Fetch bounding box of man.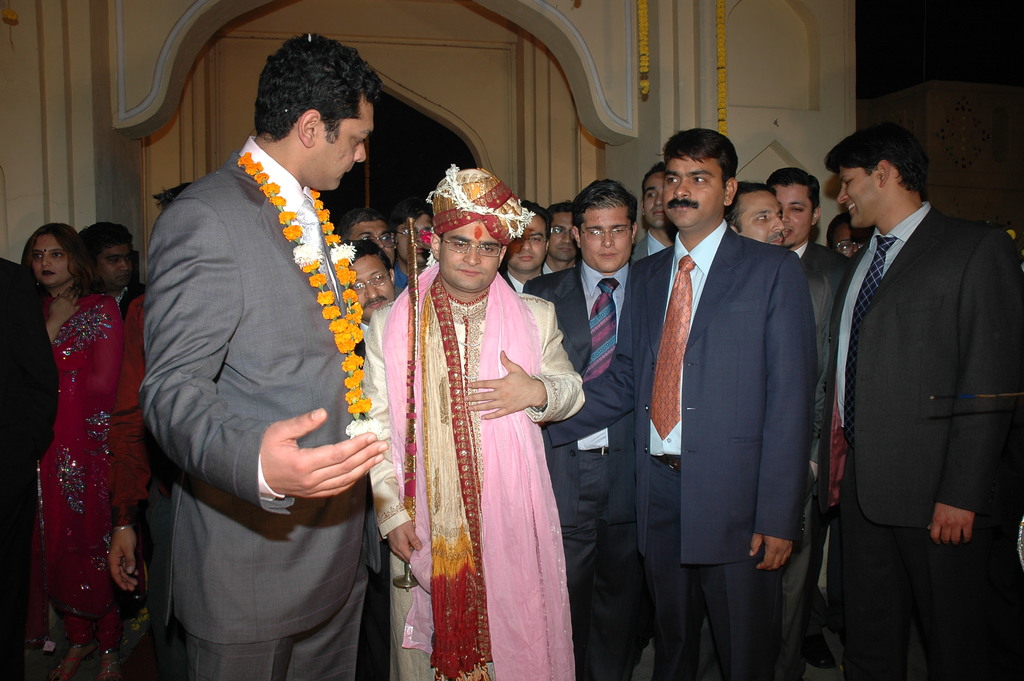
Bbox: {"left": 632, "top": 163, "right": 676, "bottom": 265}.
